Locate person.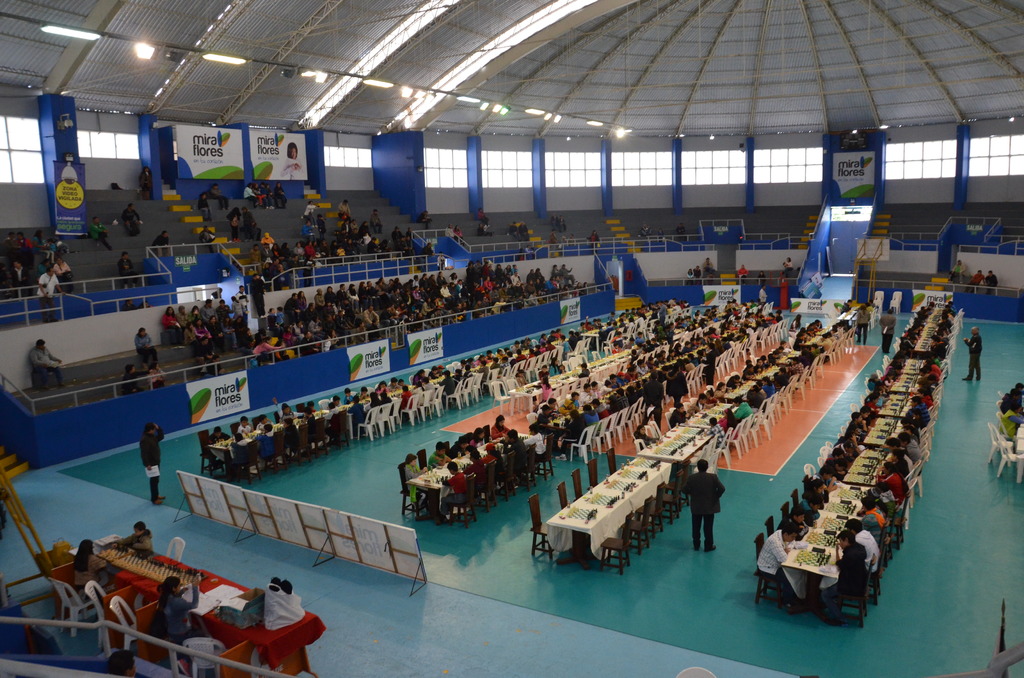
Bounding box: 560/215/568/233.
